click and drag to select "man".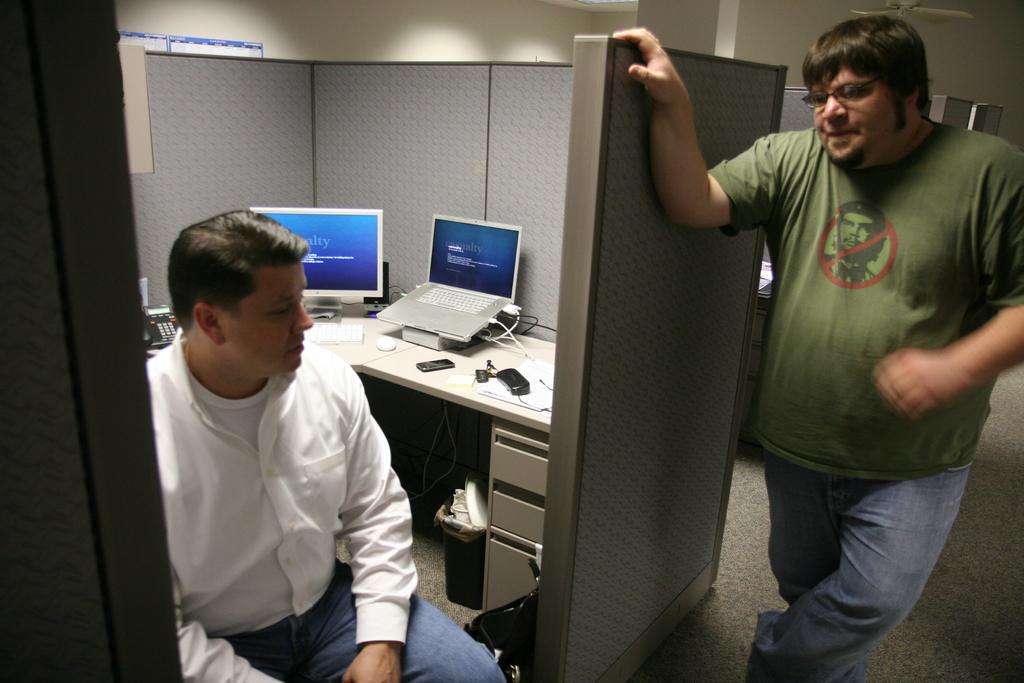
Selection: box=[150, 204, 502, 682].
